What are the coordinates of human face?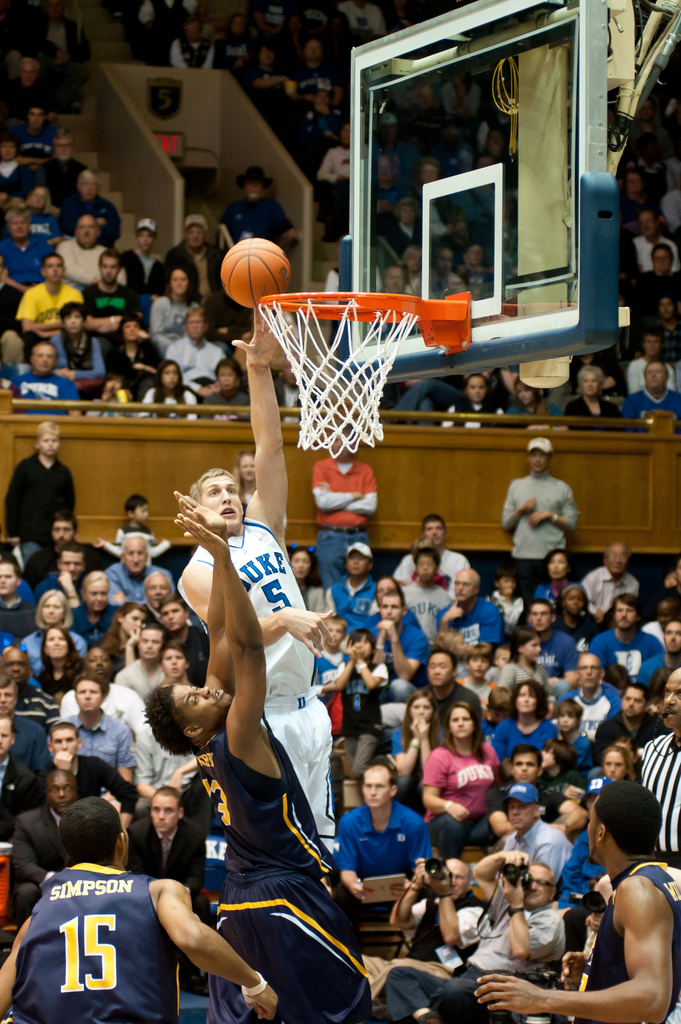
locate(527, 604, 552, 629).
